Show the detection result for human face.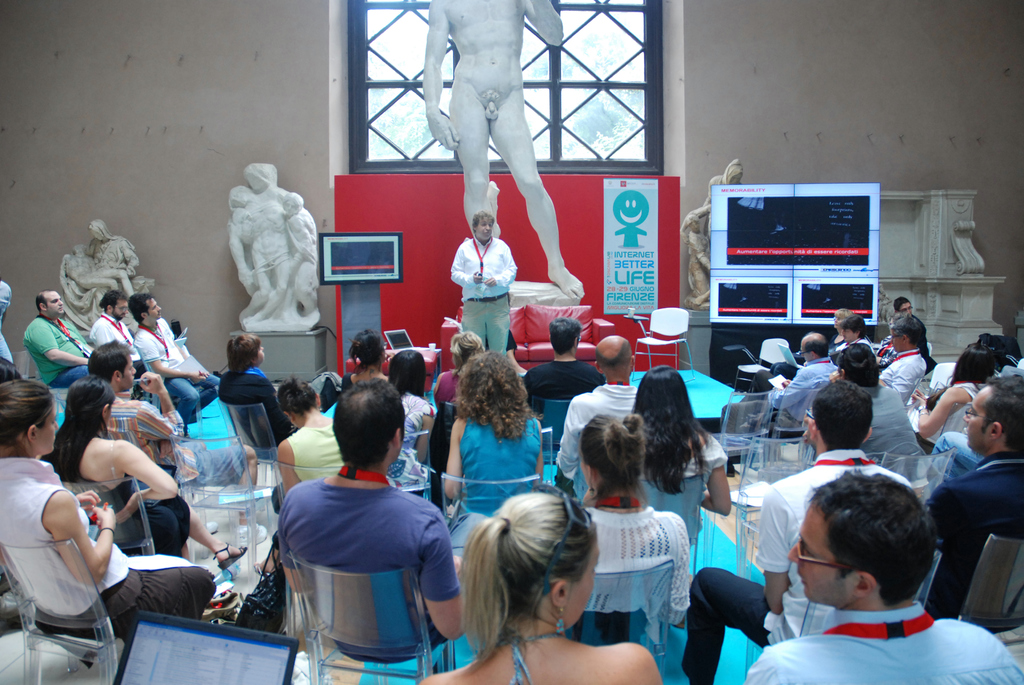
bbox(801, 346, 812, 366).
